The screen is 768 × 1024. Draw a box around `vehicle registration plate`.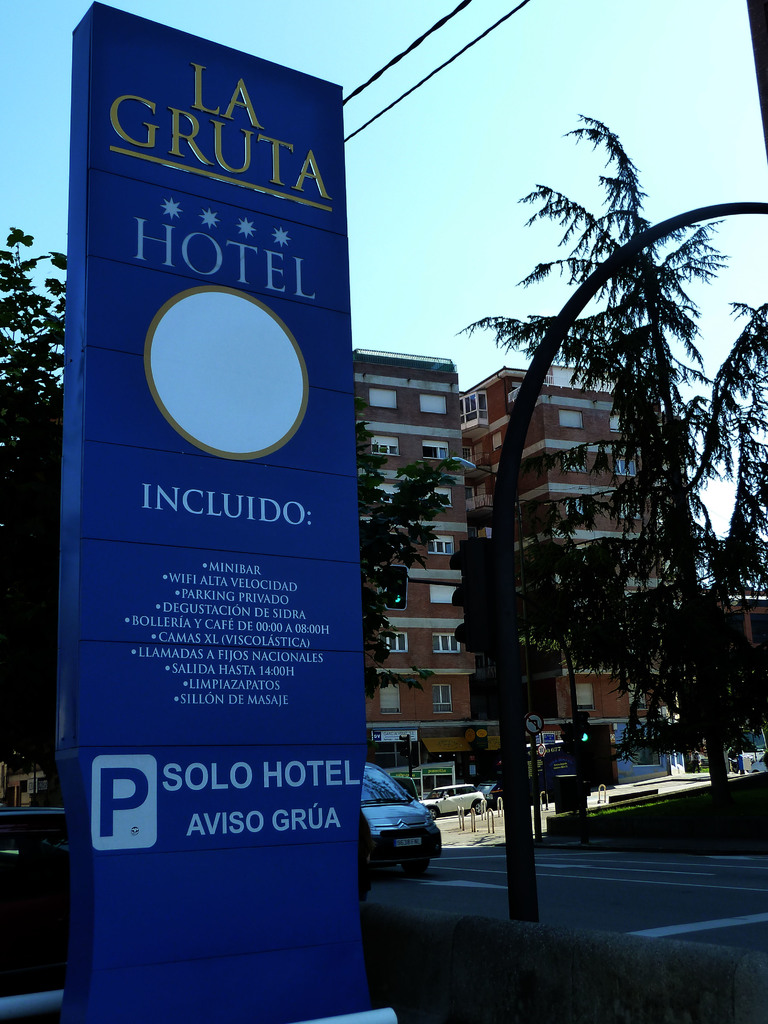
[397,836,422,845].
